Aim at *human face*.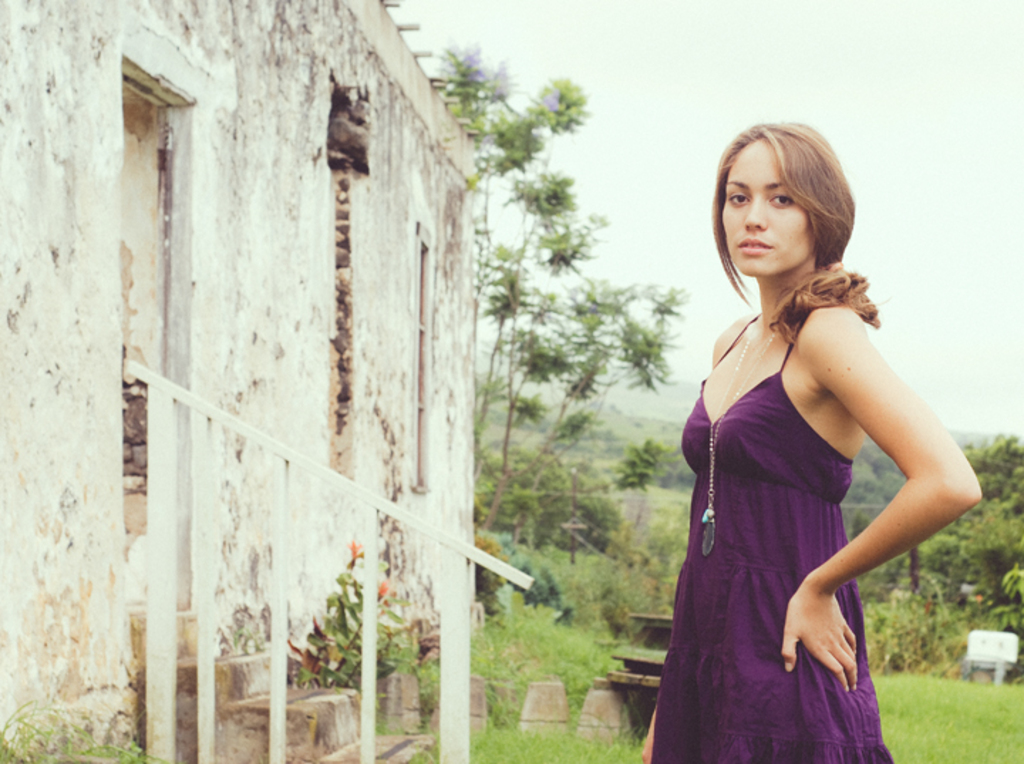
Aimed at region(721, 137, 808, 272).
